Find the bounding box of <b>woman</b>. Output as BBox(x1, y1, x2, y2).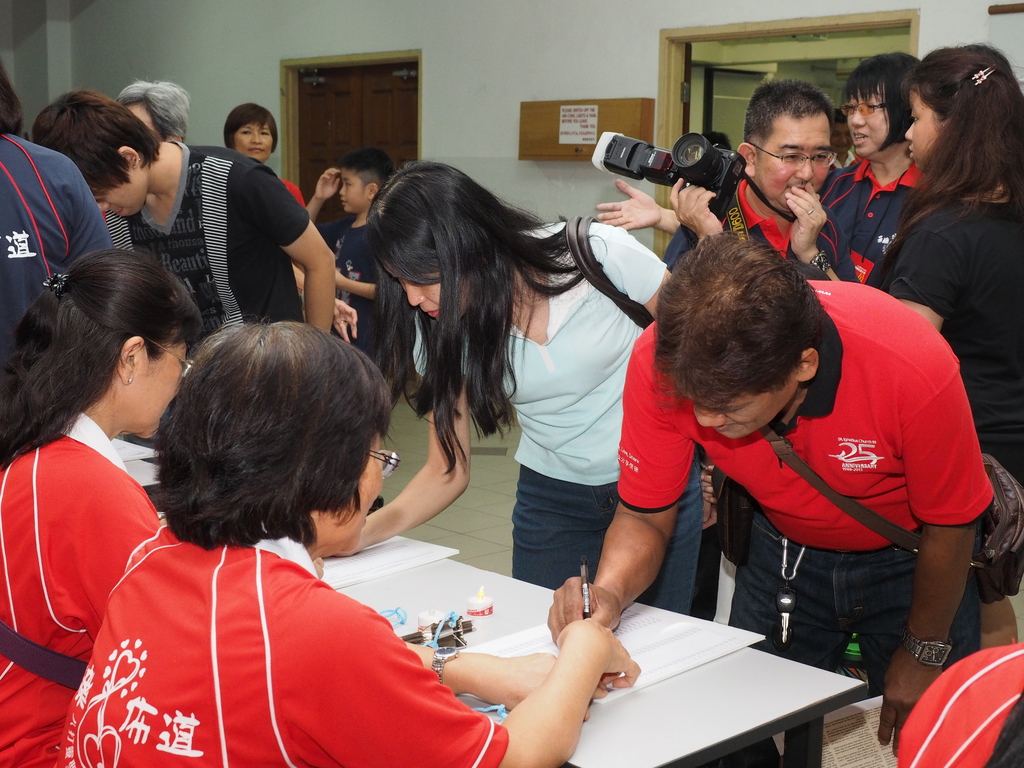
BBox(52, 311, 640, 767).
